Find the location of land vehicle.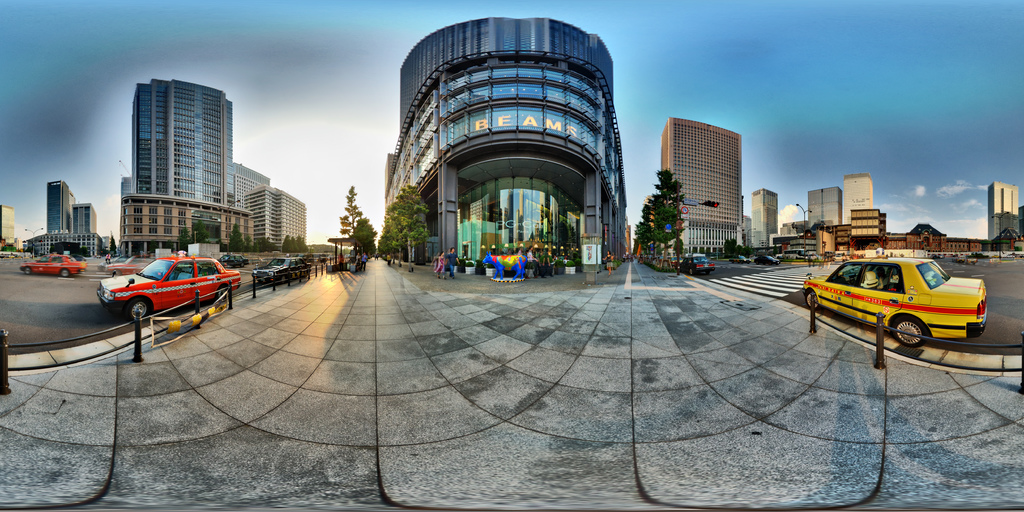
Location: 733:255:746:260.
